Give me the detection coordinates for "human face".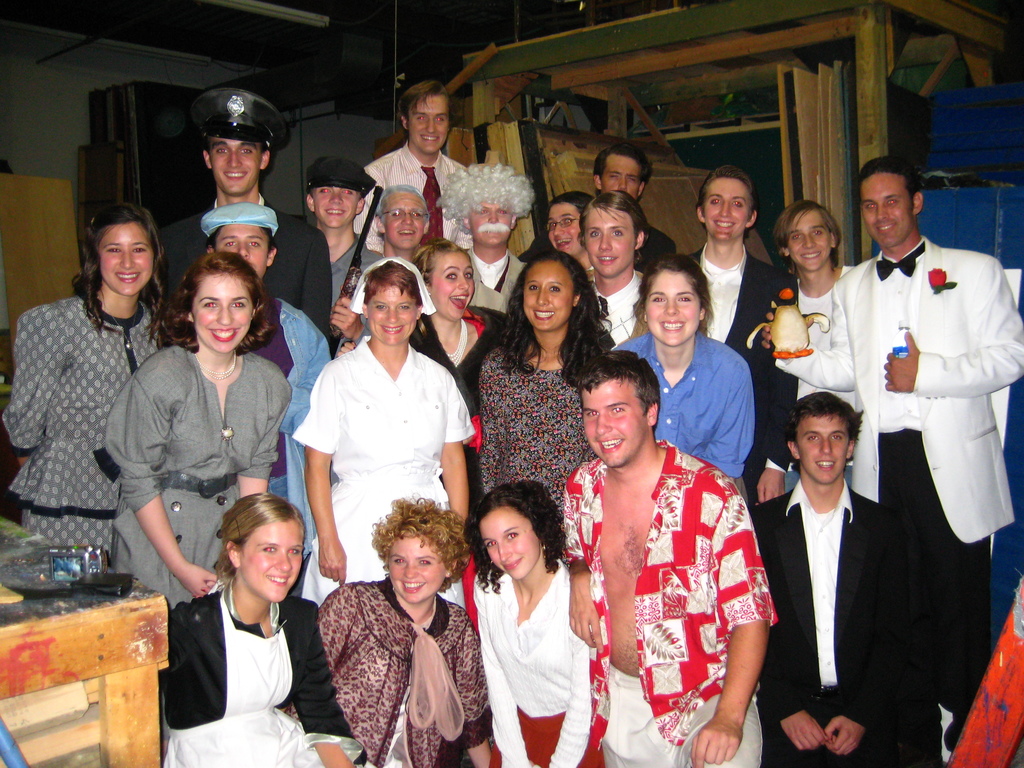
<region>211, 220, 260, 277</region>.
